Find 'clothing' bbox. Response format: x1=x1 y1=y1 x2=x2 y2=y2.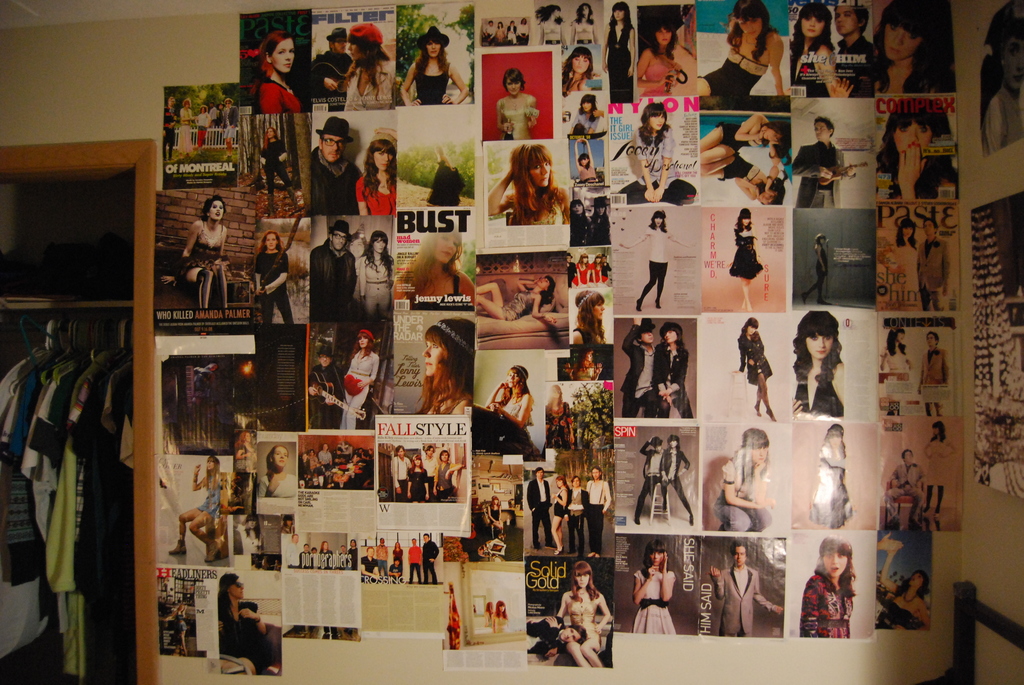
x1=555 y1=487 x2=568 y2=520.
